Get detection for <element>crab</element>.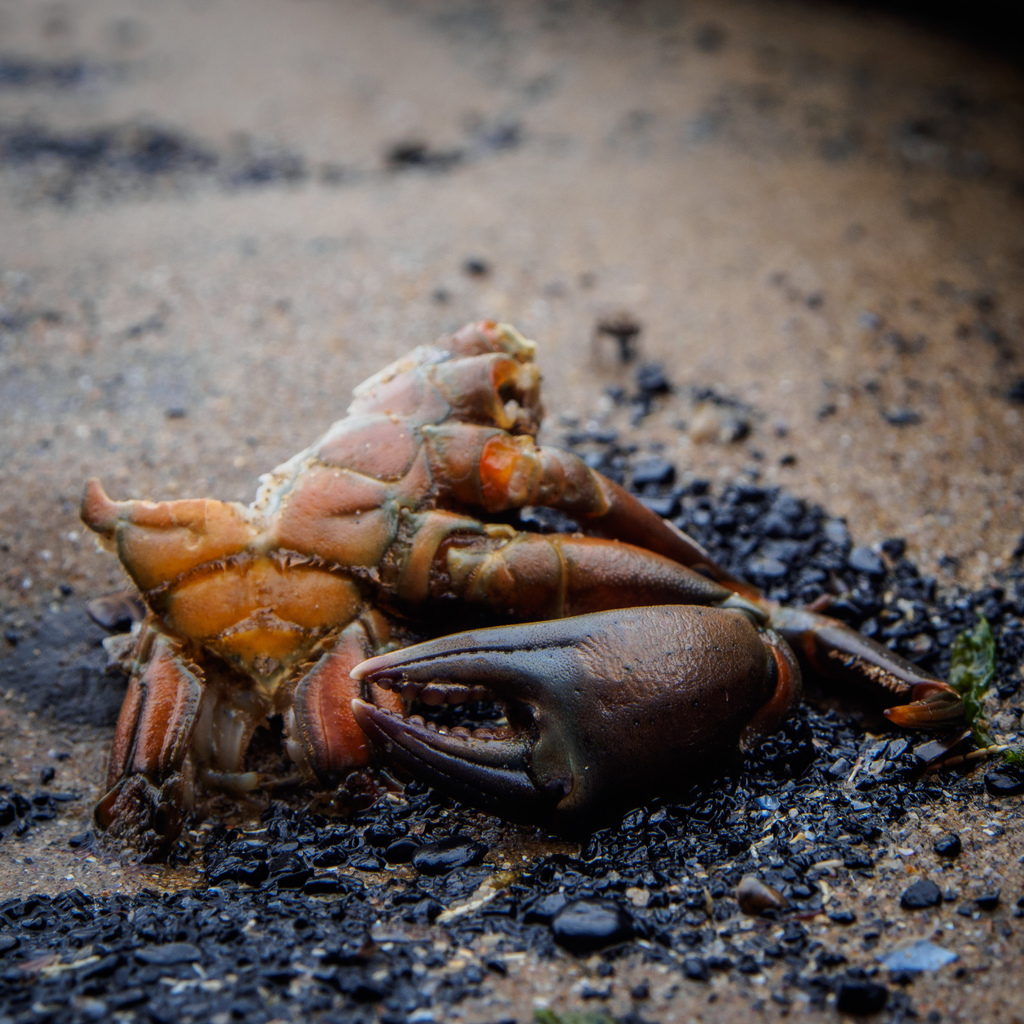
Detection: Rect(78, 312, 977, 844).
